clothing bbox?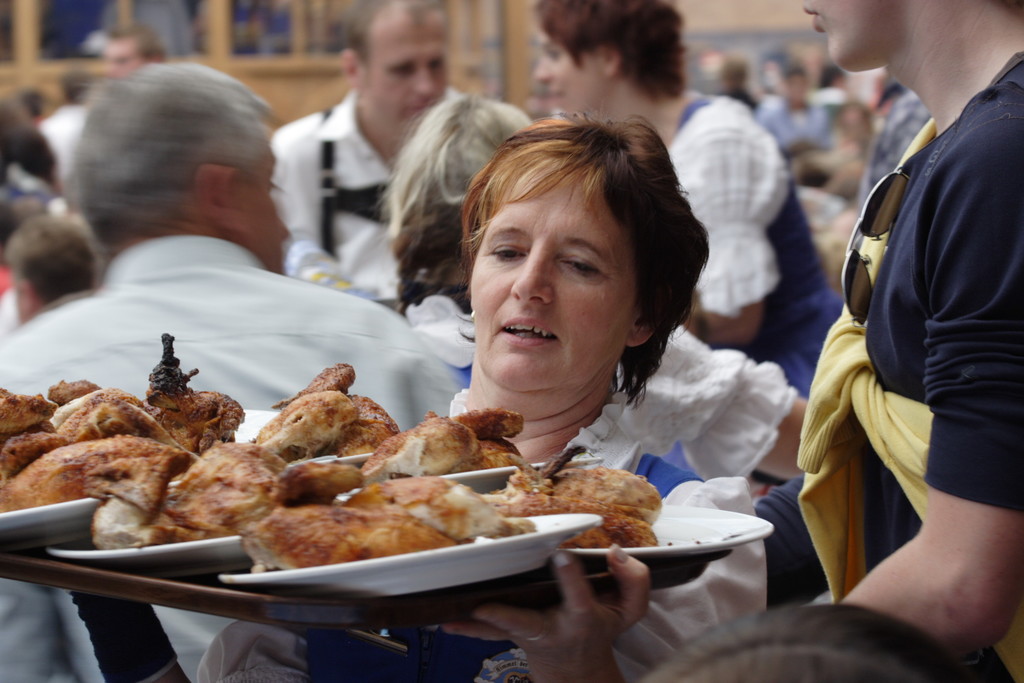
[left=197, top=384, right=780, bottom=682]
